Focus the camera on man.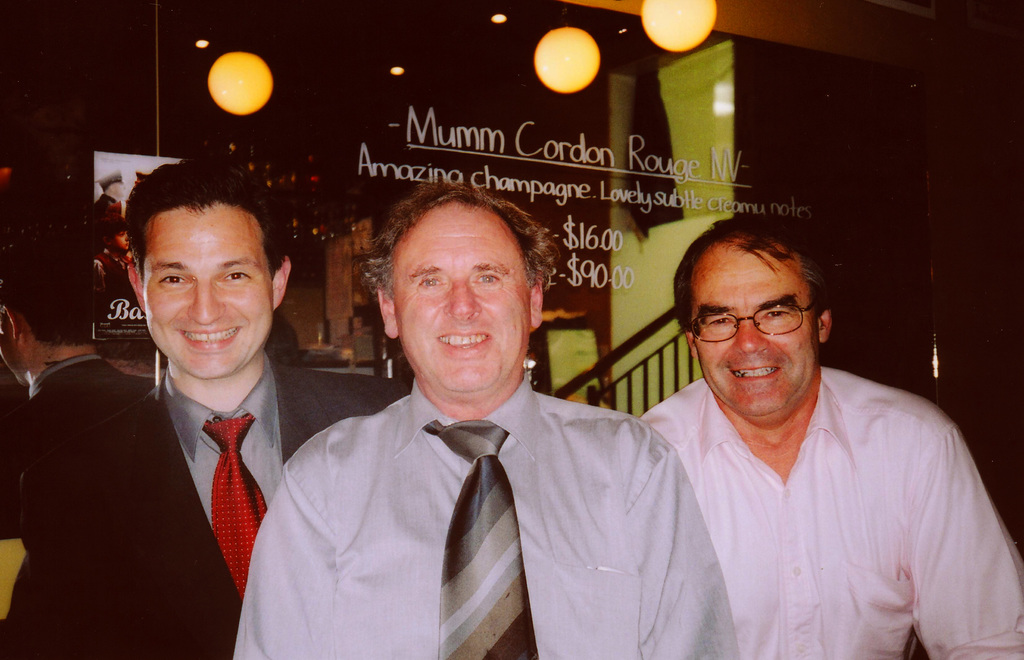
Focus region: (219, 188, 742, 659).
